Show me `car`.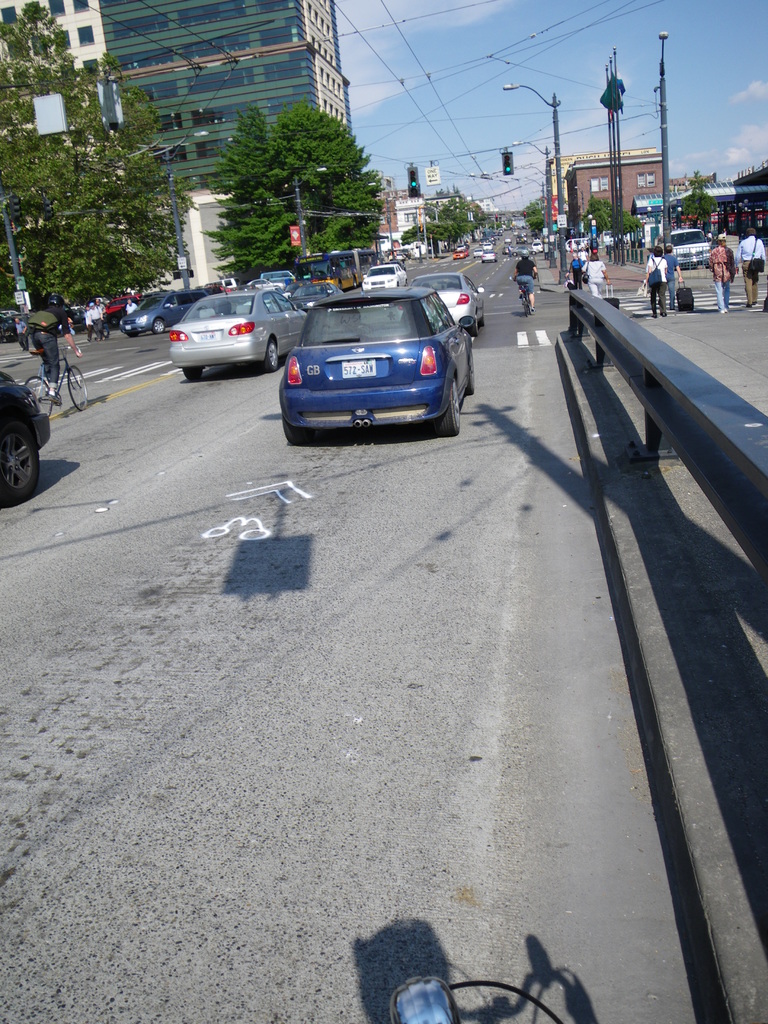
`car` is here: Rect(672, 232, 712, 268).
